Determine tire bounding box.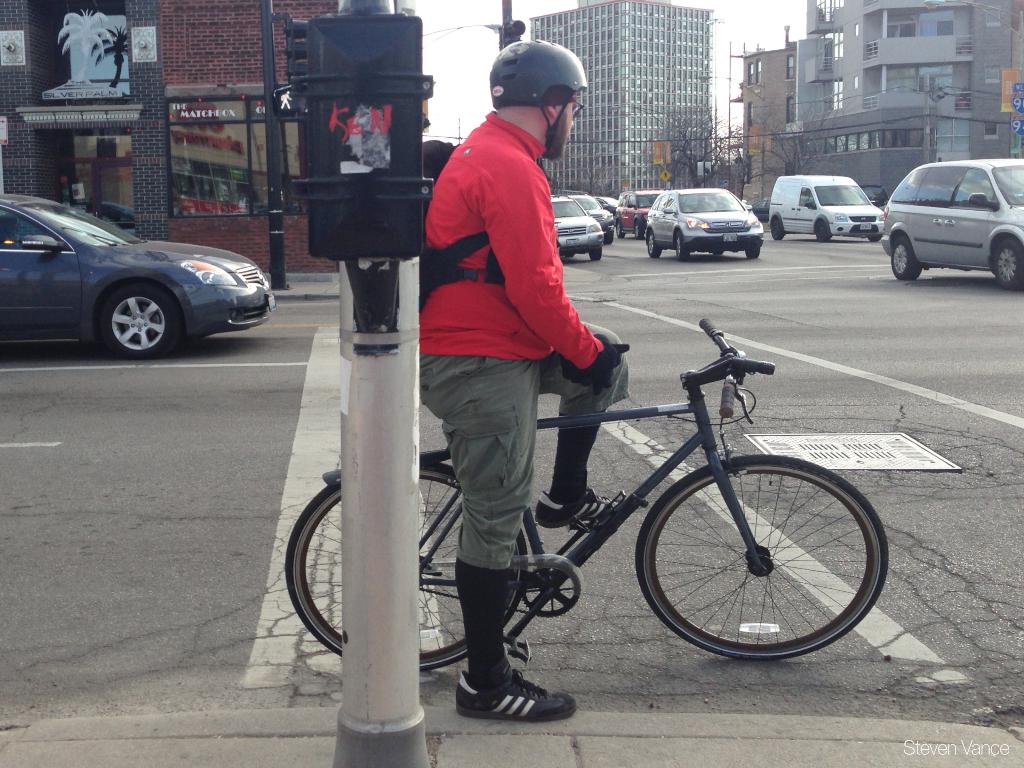
Determined: x1=746, y1=244, x2=762, y2=257.
